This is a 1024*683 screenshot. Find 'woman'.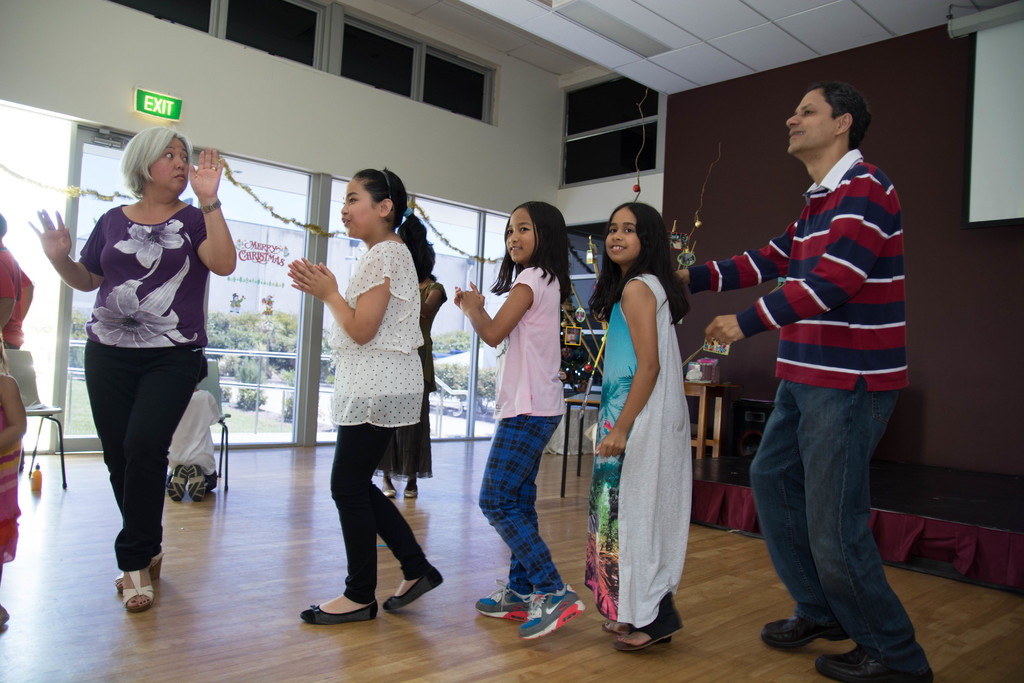
Bounding box: BBox(596, 180, 708, 657).
